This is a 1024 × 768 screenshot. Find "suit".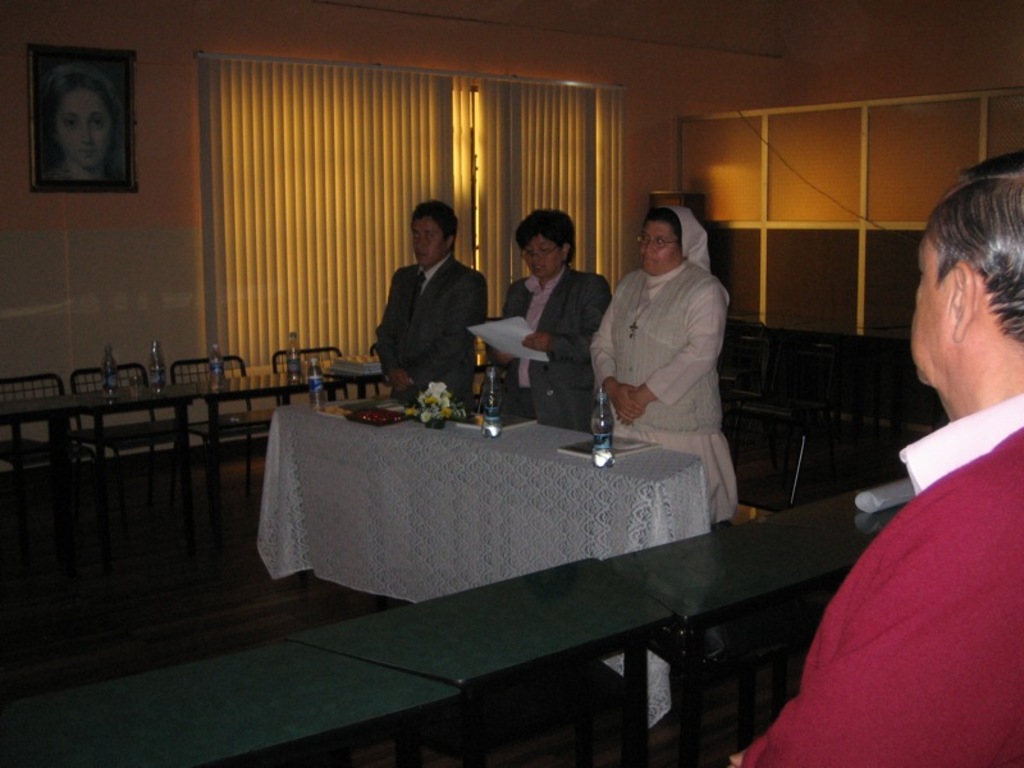
Bounding box: detection(370, 204, 494, 412).
